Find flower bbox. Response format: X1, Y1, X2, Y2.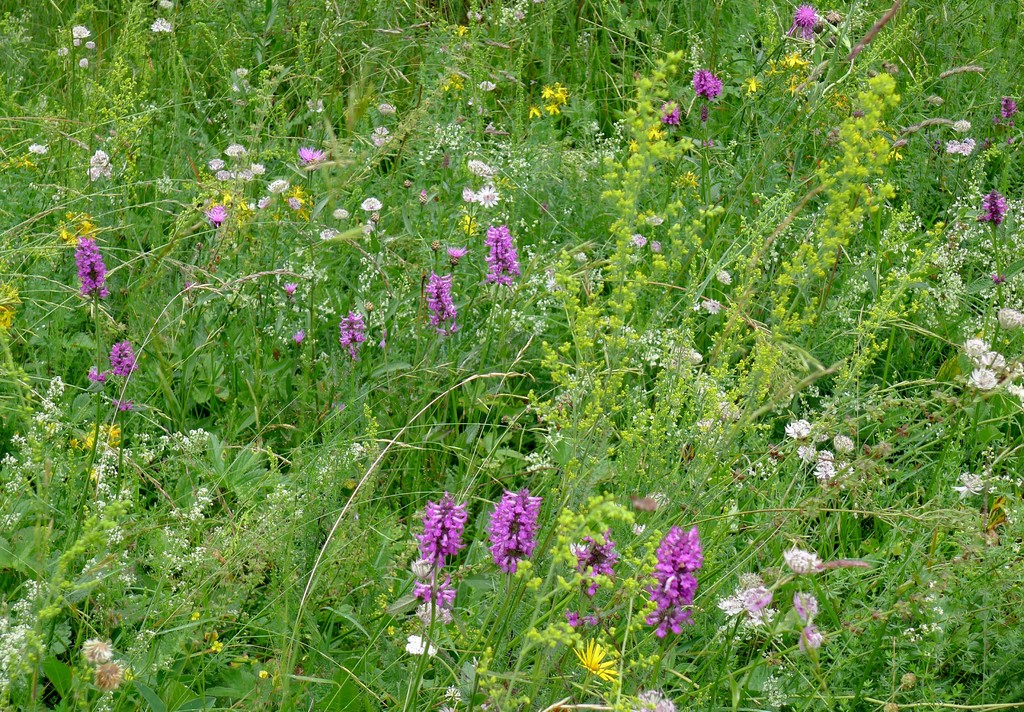
364, 197, 381, 212.
